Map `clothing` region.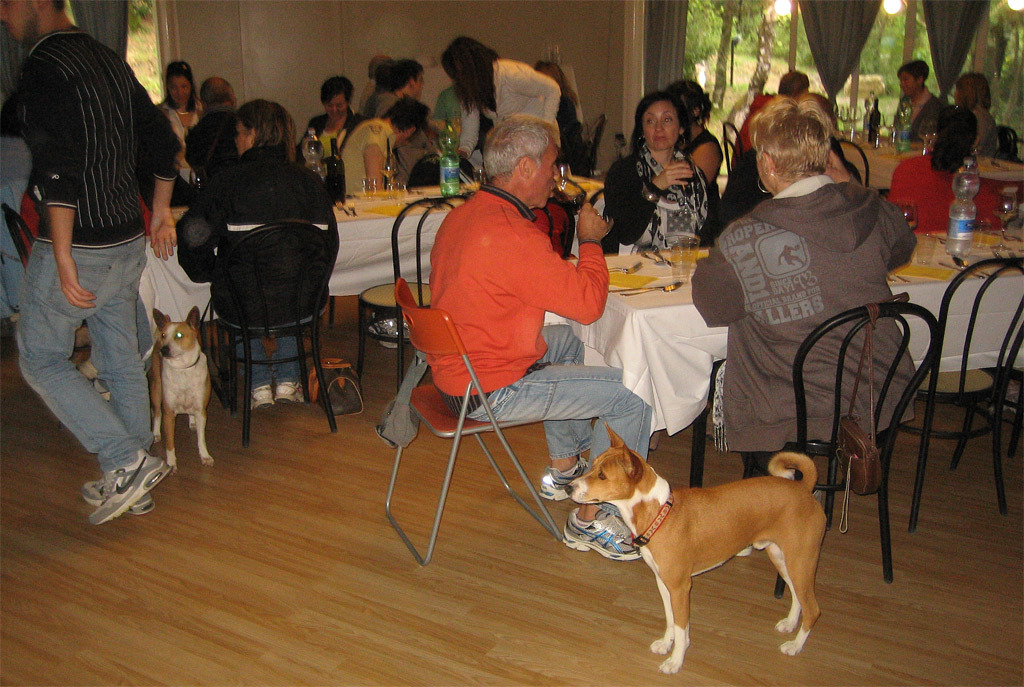
Mapped to x1=160, y1=101, x2=206, y2=172.
